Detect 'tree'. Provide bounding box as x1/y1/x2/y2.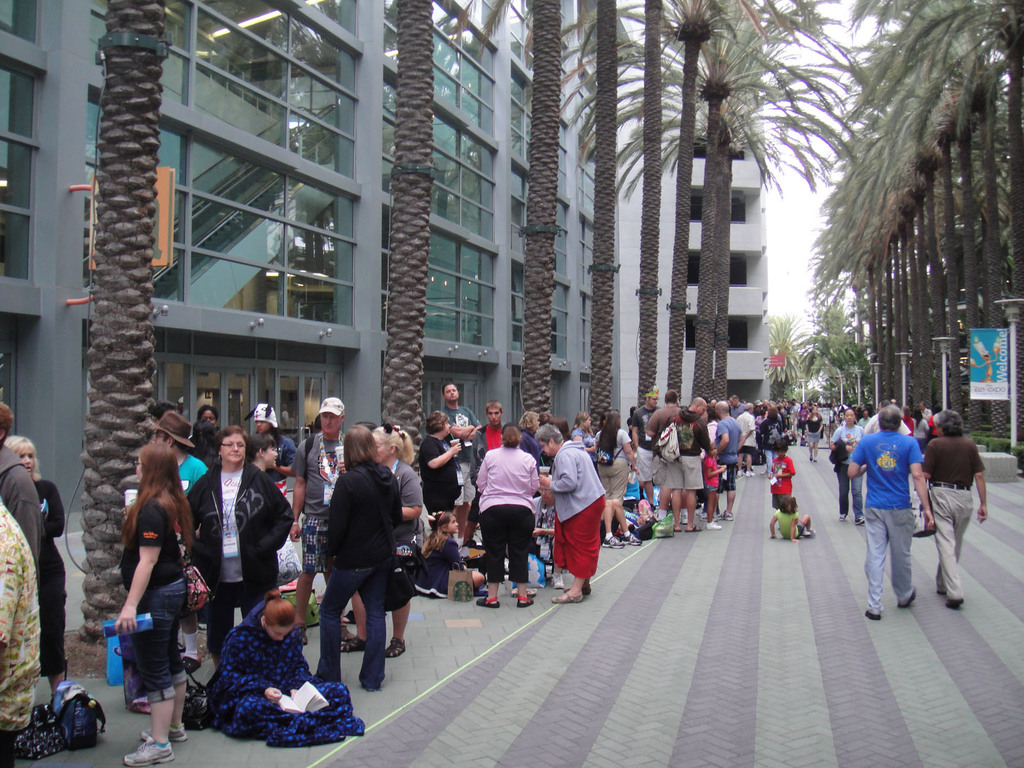
380/1/437/474.
